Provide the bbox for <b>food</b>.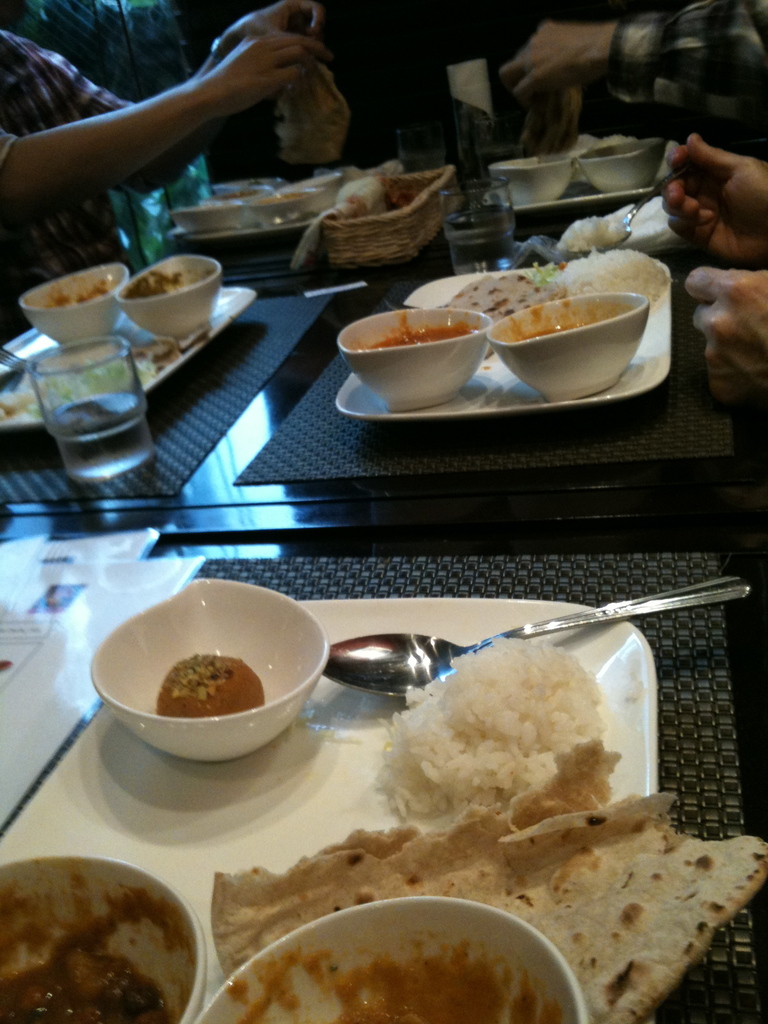
(left=0, top=867, right=202, bottom=1023).
